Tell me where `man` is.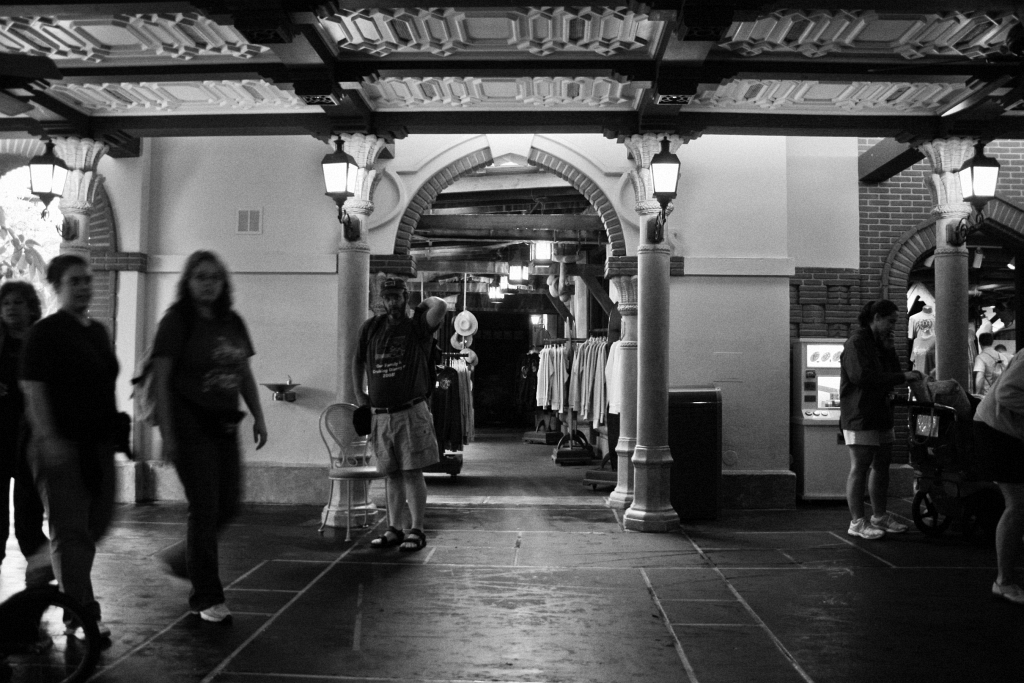
`man` is at select_region(347, 274, 448, 556).
